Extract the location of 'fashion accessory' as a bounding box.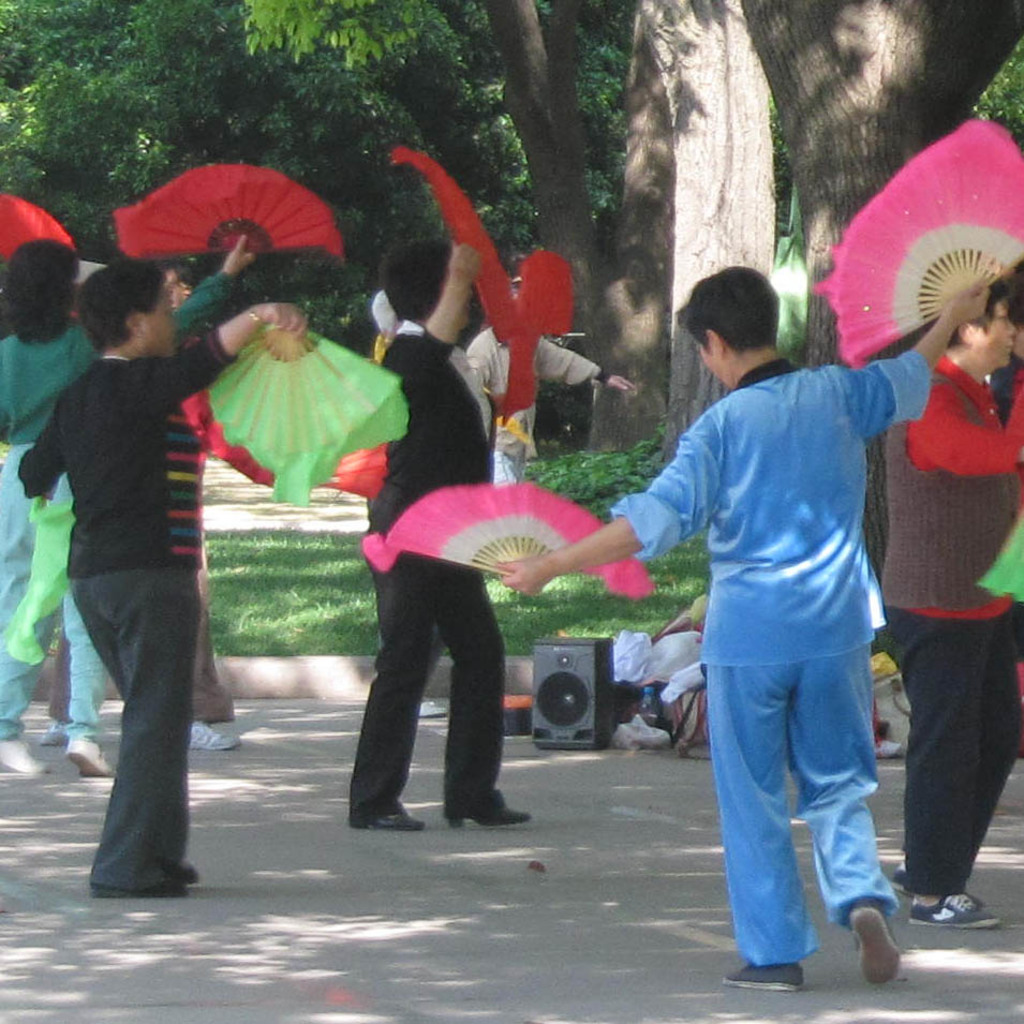
<region>373, 814, 427, 829</region>.
